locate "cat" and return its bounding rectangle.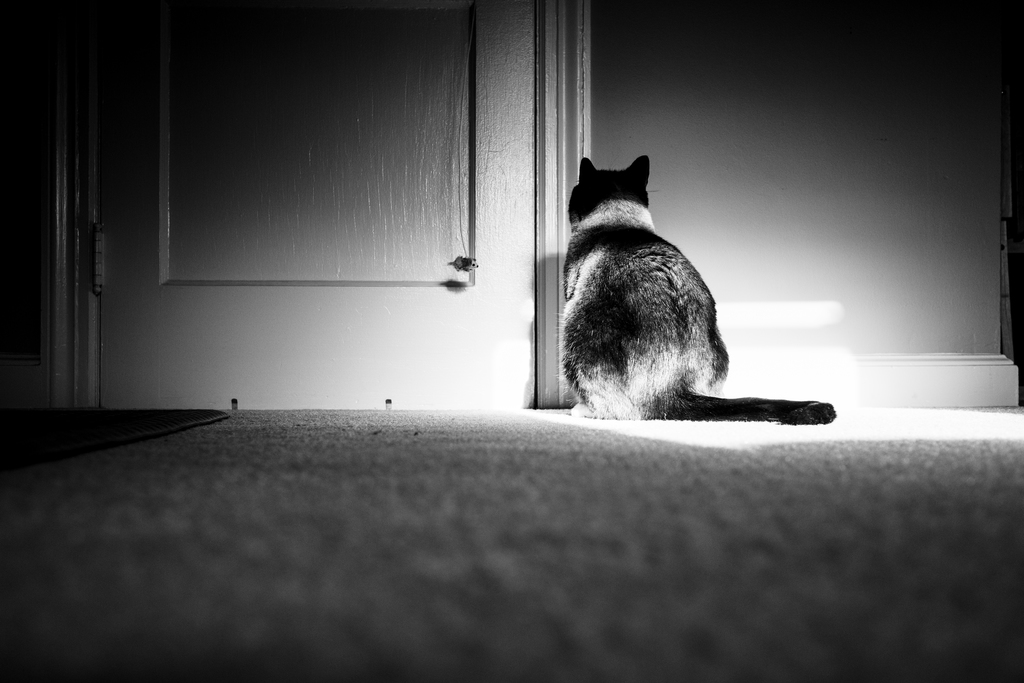
bbox=(554, 151, 837, 431).
